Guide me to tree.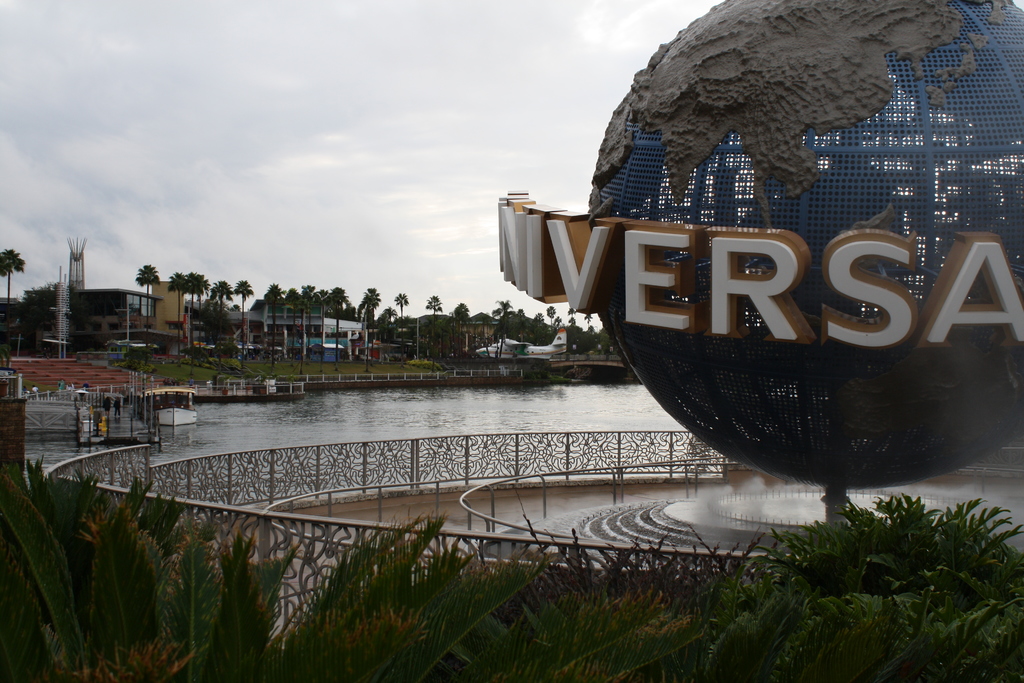
Guidance: 568/306/573/325.
